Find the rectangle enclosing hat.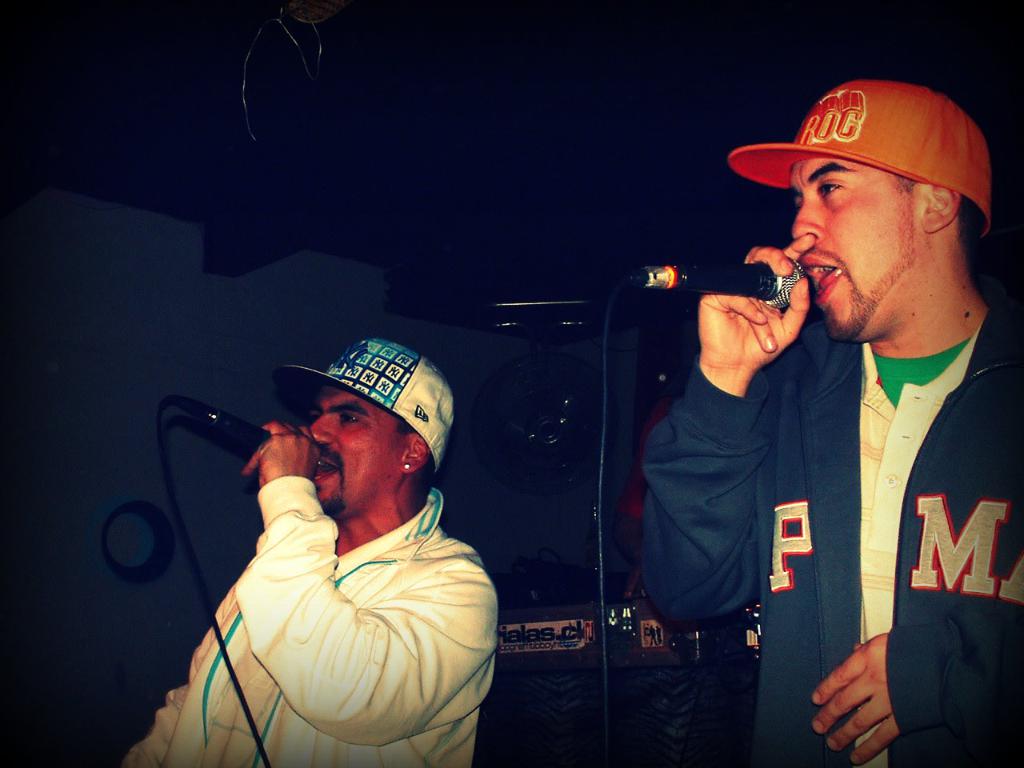
[727,80,989,240].
